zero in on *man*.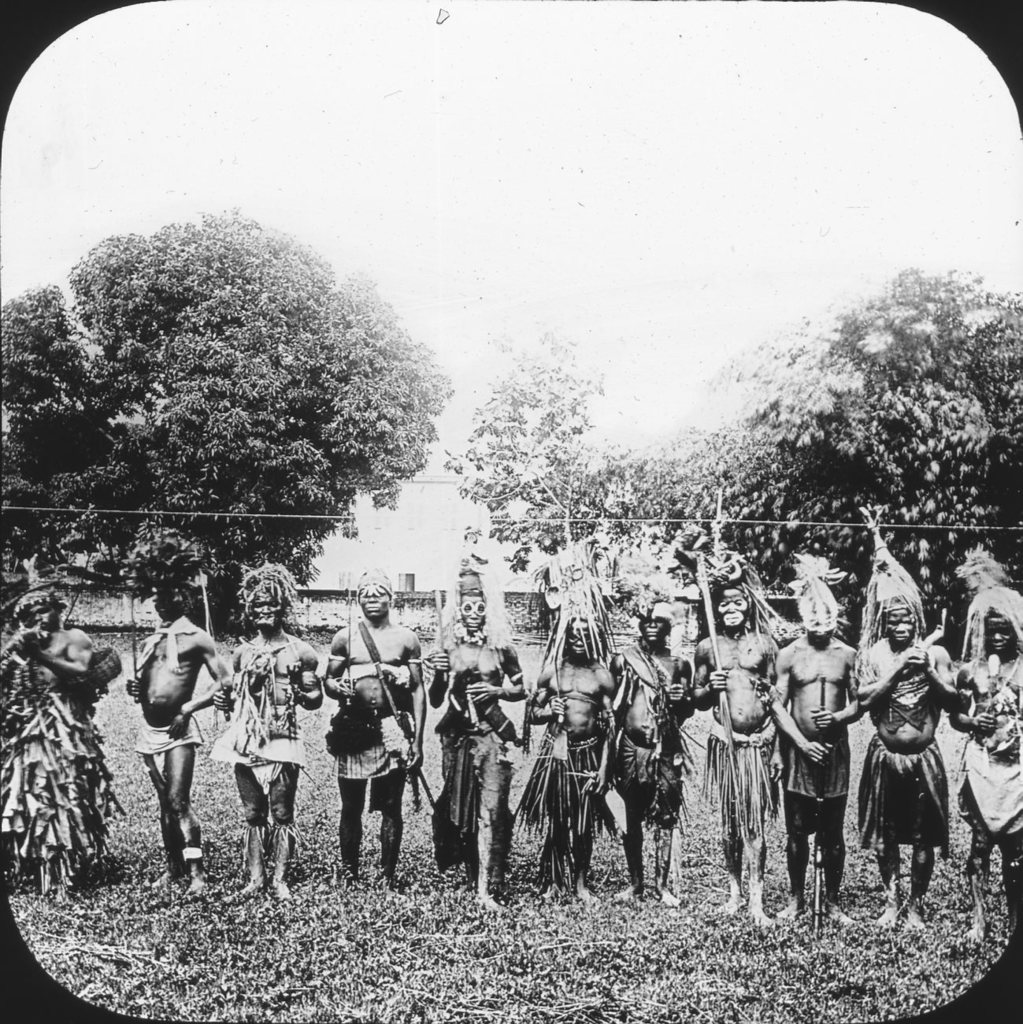
Zeroed in: 233:548:332:904.
